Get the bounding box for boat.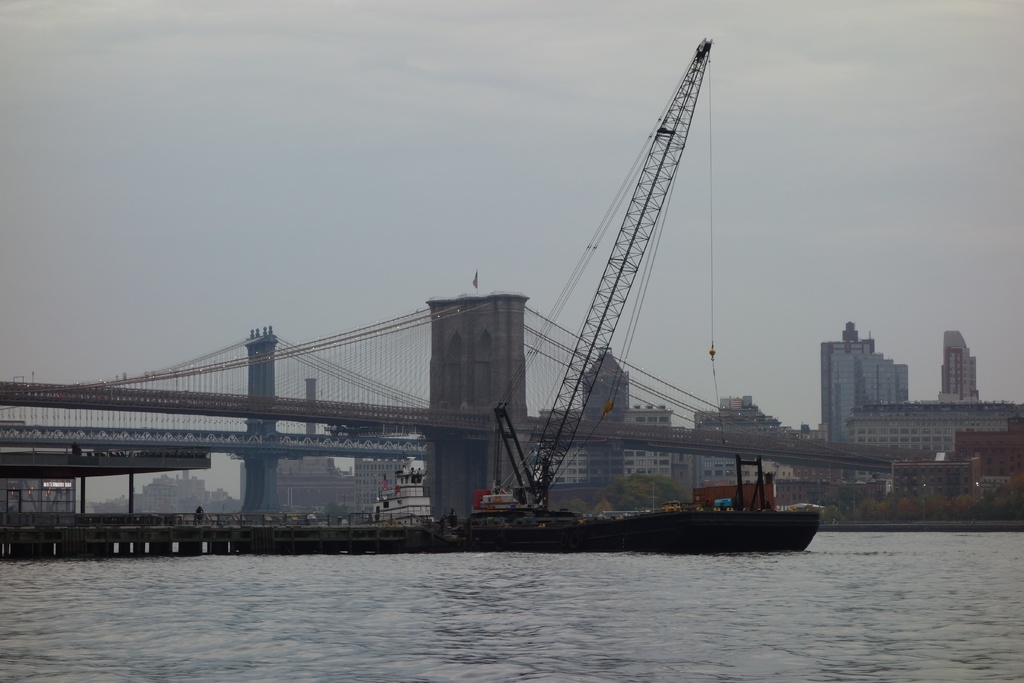
(x1=366, y1=471, x2=433, y2=529).
